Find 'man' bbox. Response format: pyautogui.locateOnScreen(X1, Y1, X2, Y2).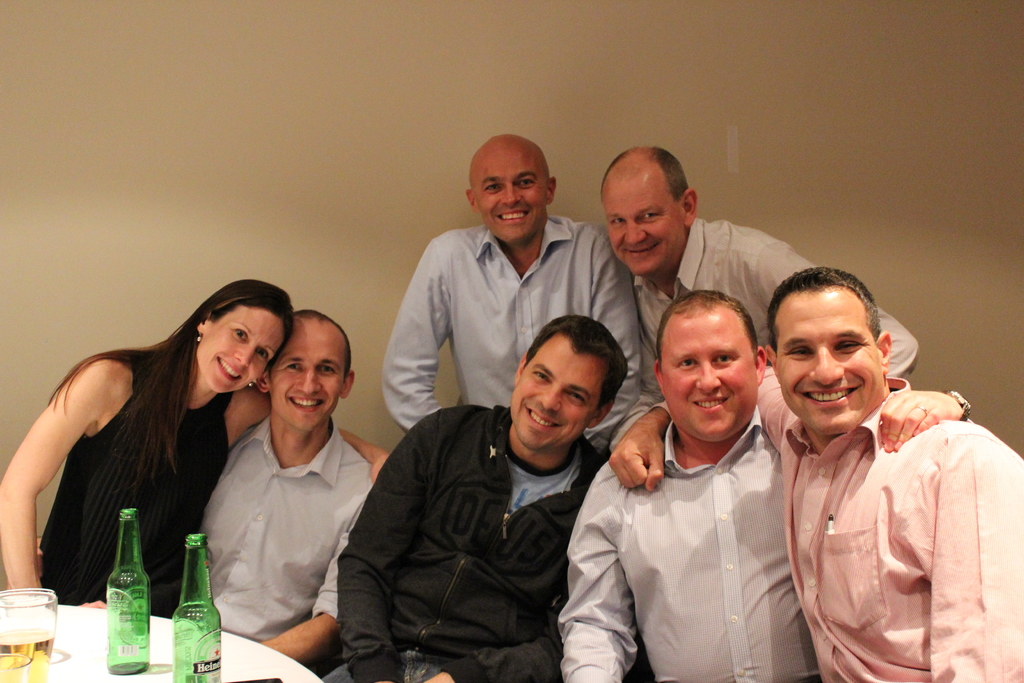
pyautogui.locateOnScreen(200, 307, 383, 670).
